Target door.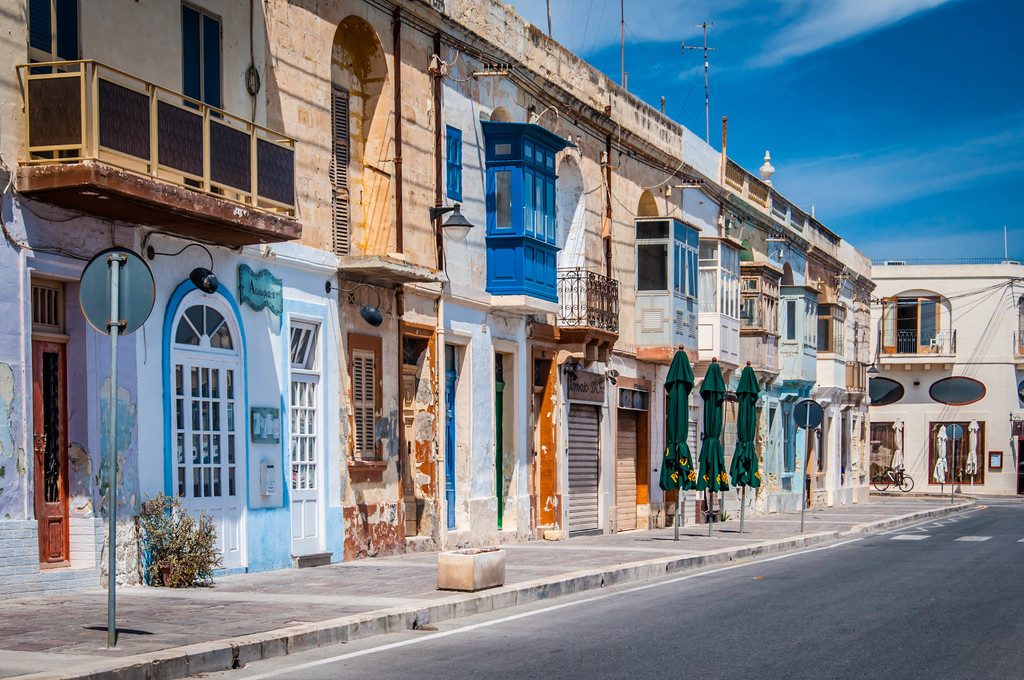
Target region: pyautogui.locateOnScreen(917, 295, 942, 355).
